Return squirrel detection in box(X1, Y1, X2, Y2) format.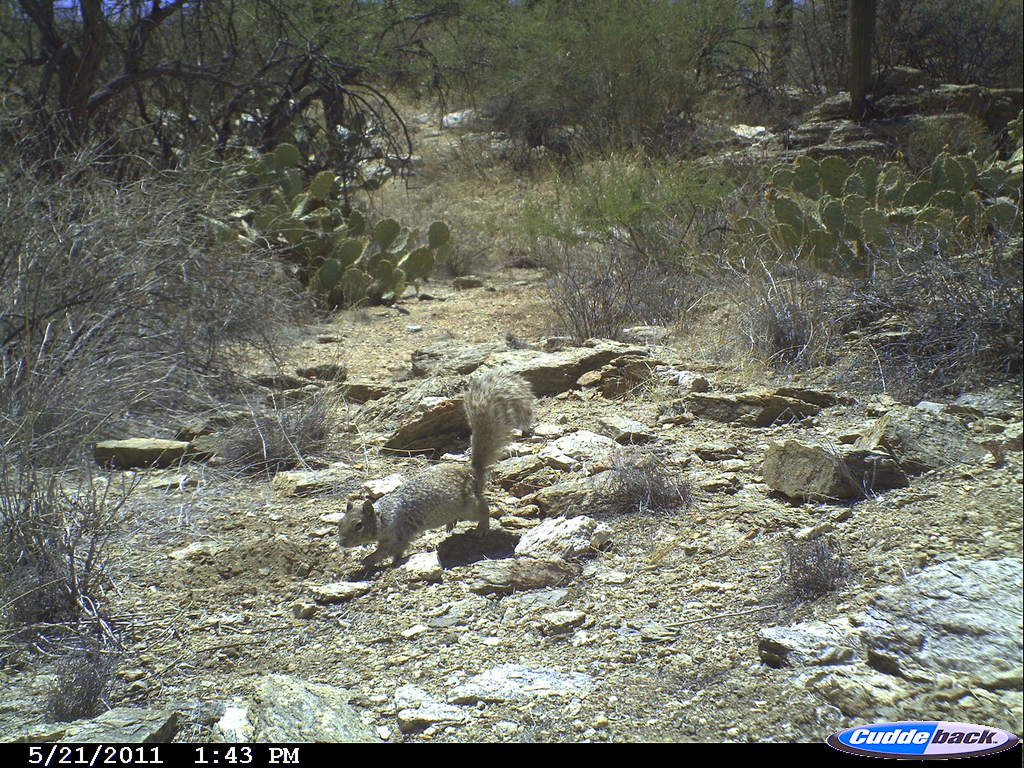
box(341, 364, 538, 575).
